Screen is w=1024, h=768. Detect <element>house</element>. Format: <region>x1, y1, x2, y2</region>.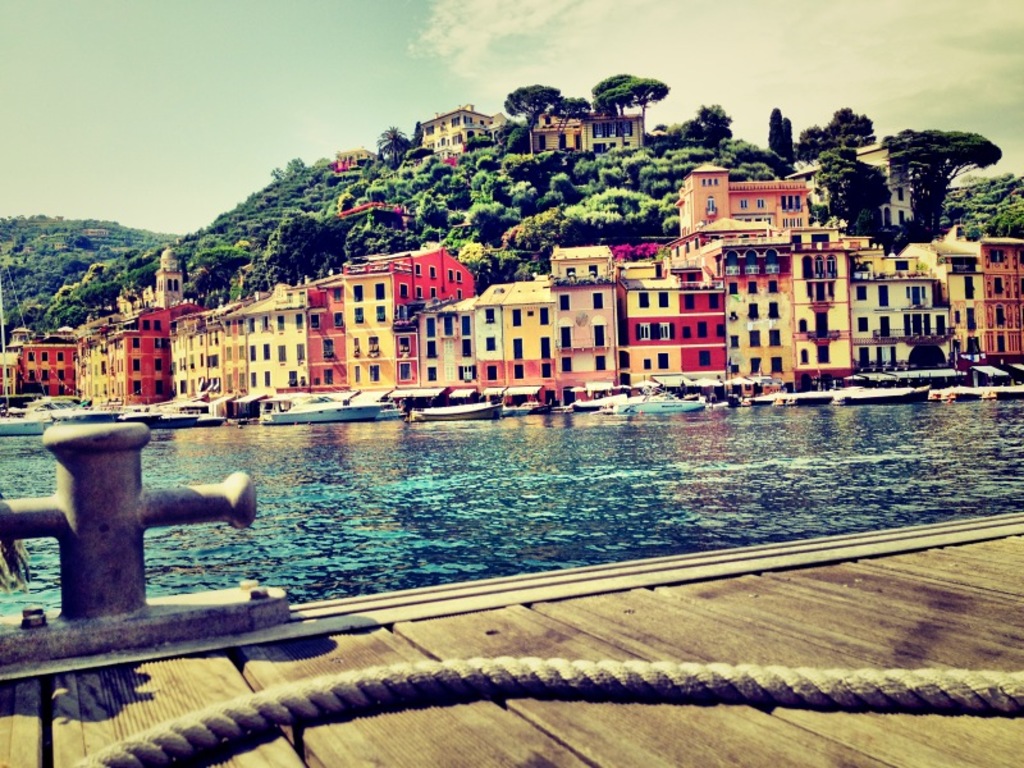
<region>0, 152, 1023, 398</region>.
